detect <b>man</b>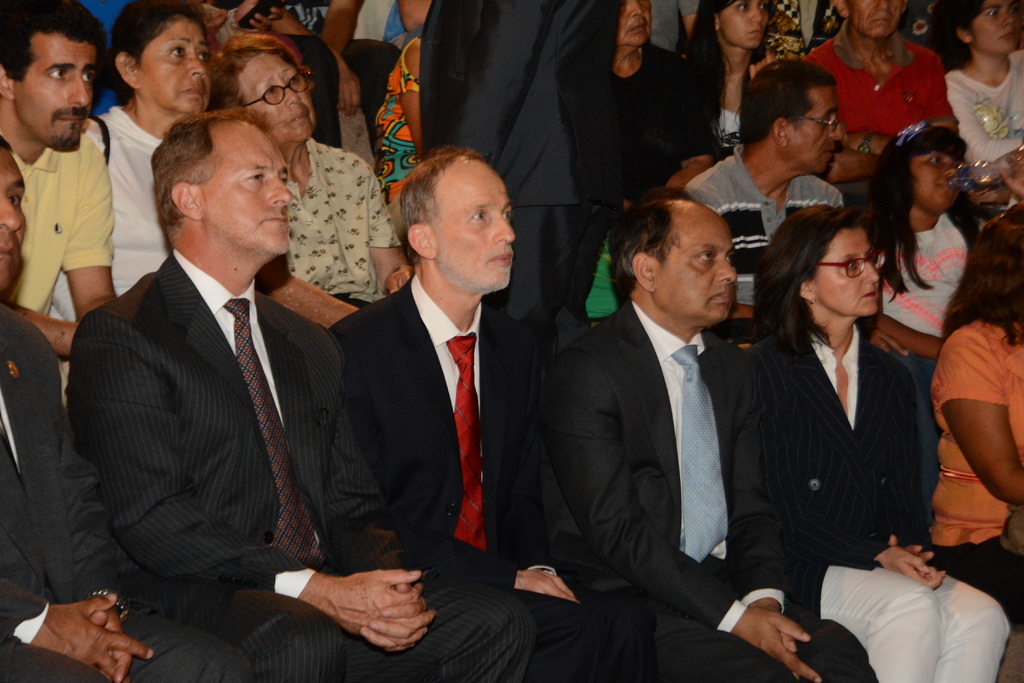
[left=0, top=132, right=255, bottom=680]
